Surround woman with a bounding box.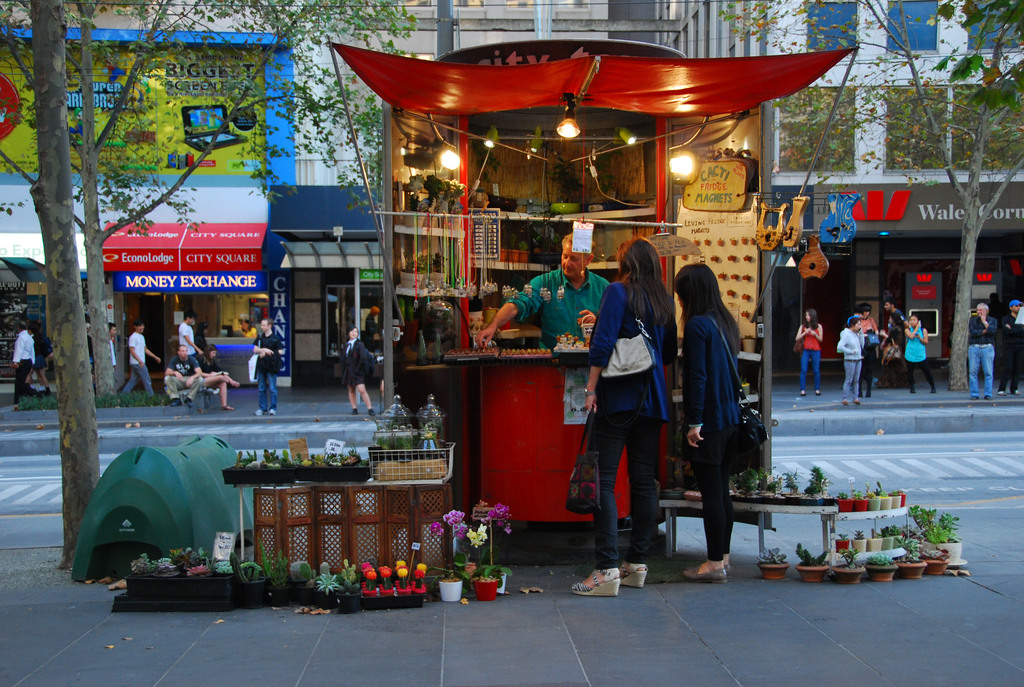
837/316/868/402.
